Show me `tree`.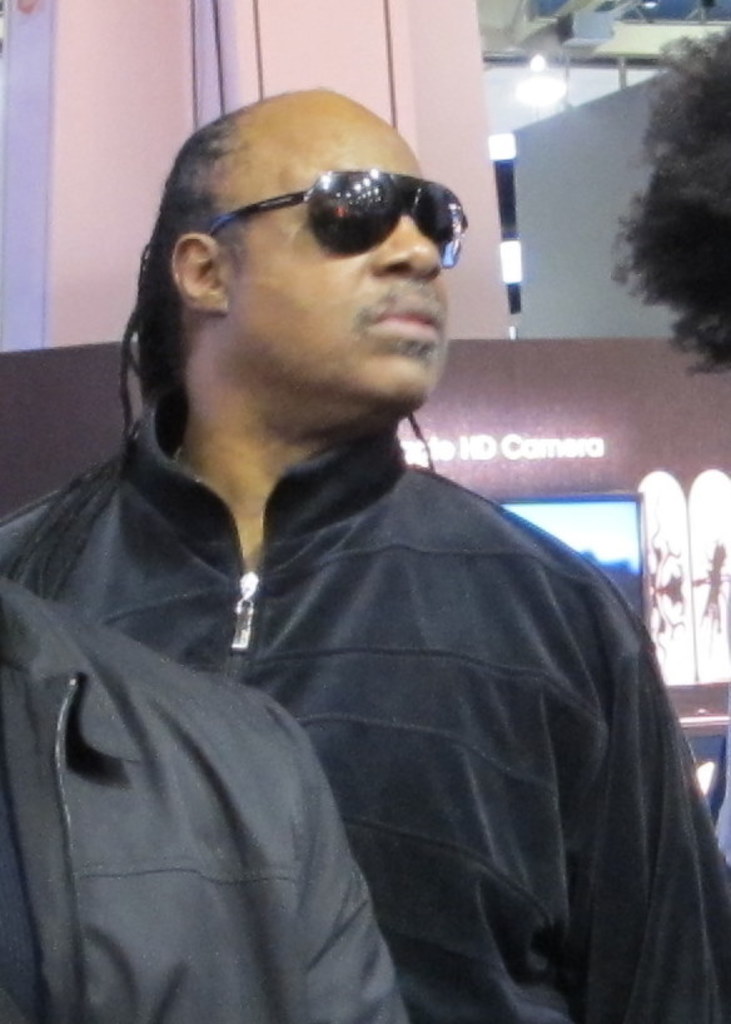
`tree` is here: BBox(611, 0, 730, 387).
